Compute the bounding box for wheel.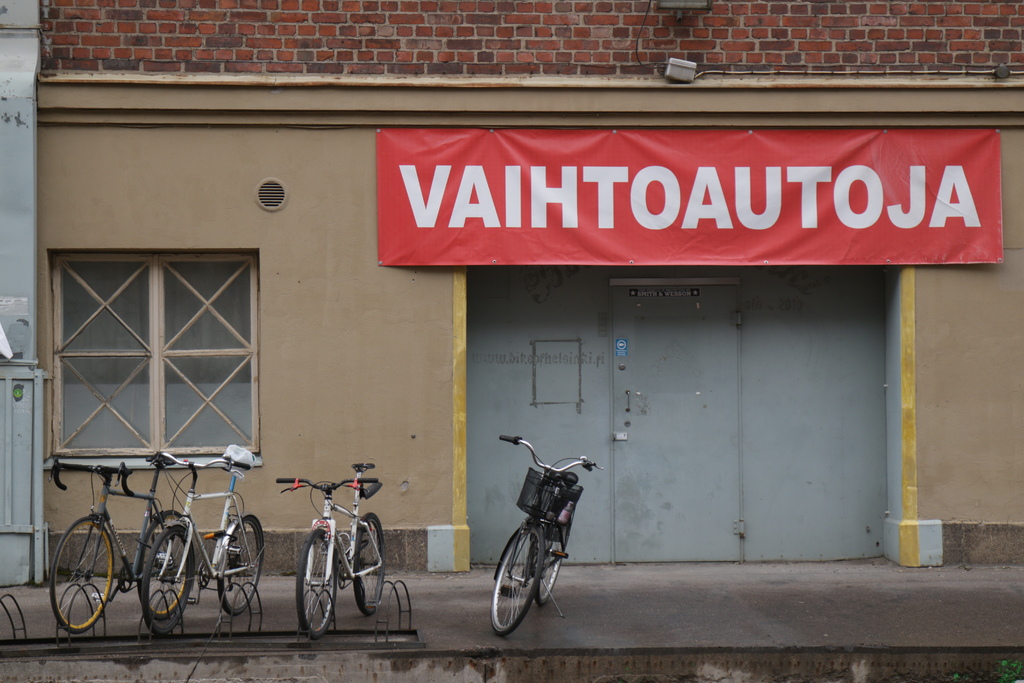
box=[49, 508, 125, 639].
